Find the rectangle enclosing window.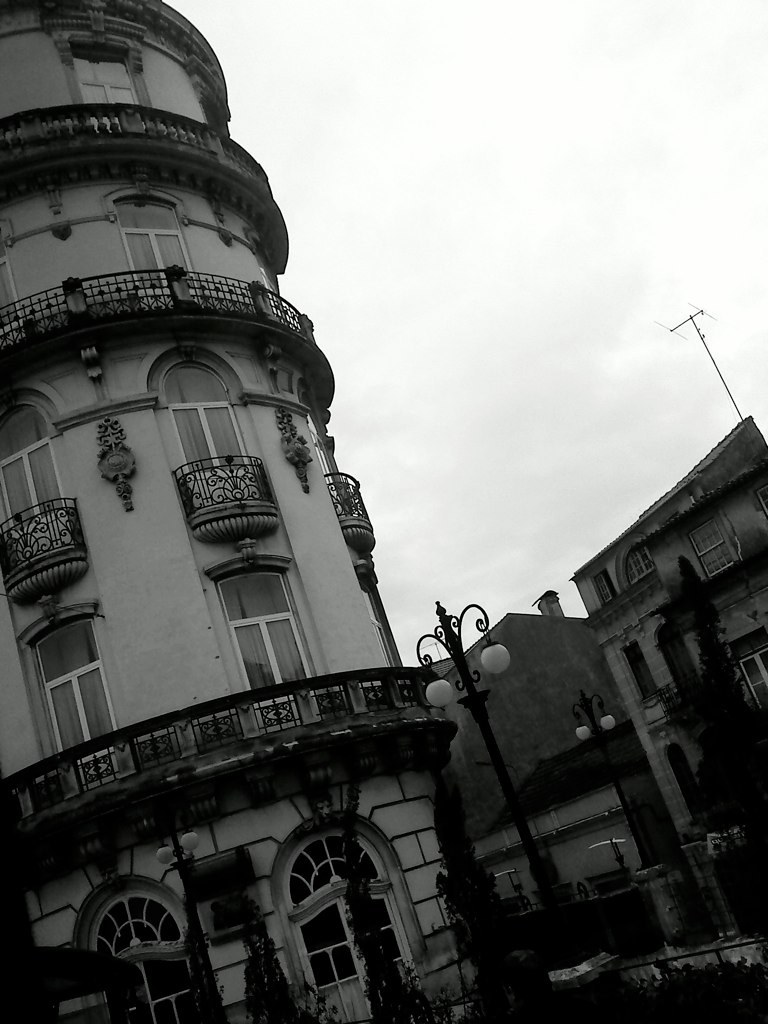
295:845:396:1019.
